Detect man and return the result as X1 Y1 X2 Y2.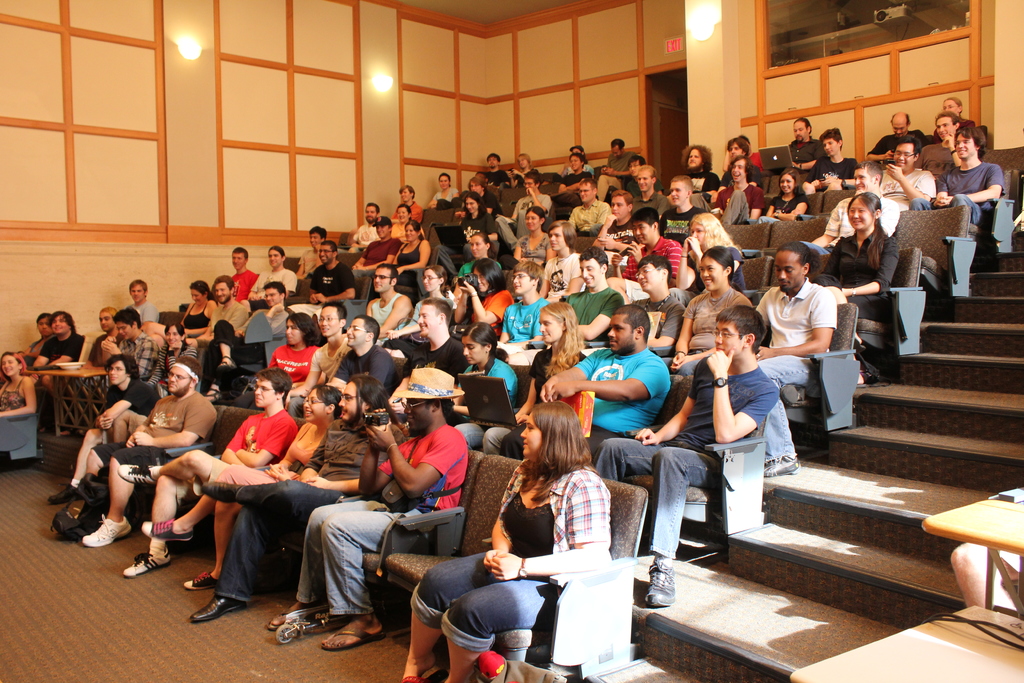
33 309 87 413.
